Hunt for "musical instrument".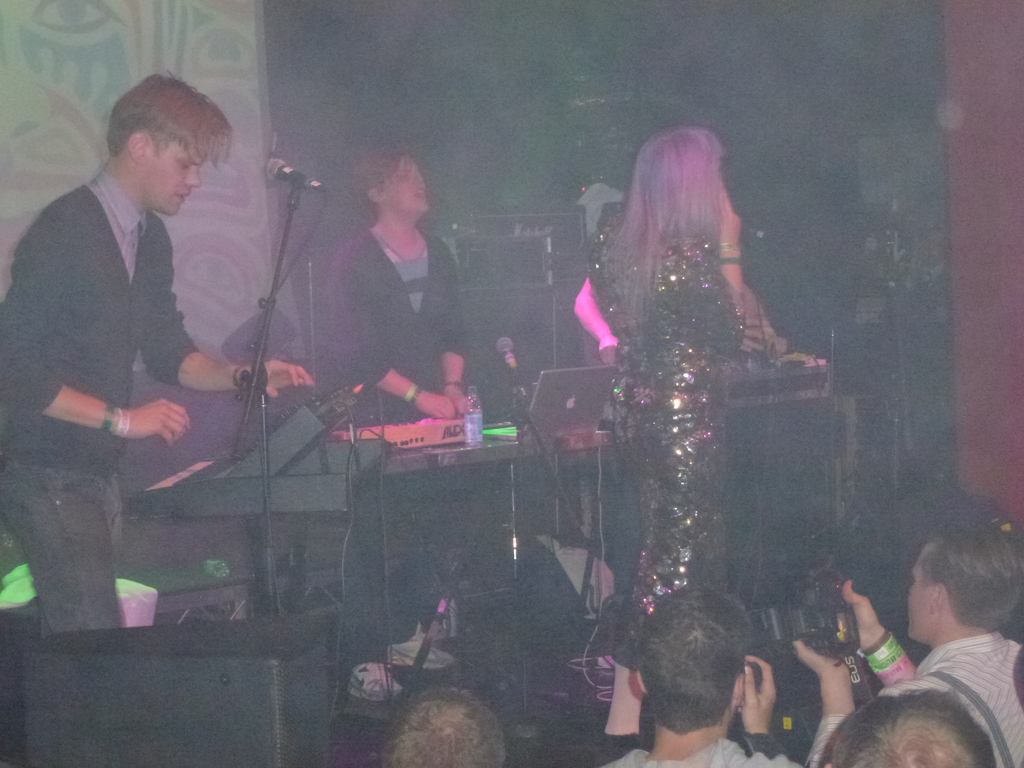
Hunted down at crop(335, 413, 468, 450).
